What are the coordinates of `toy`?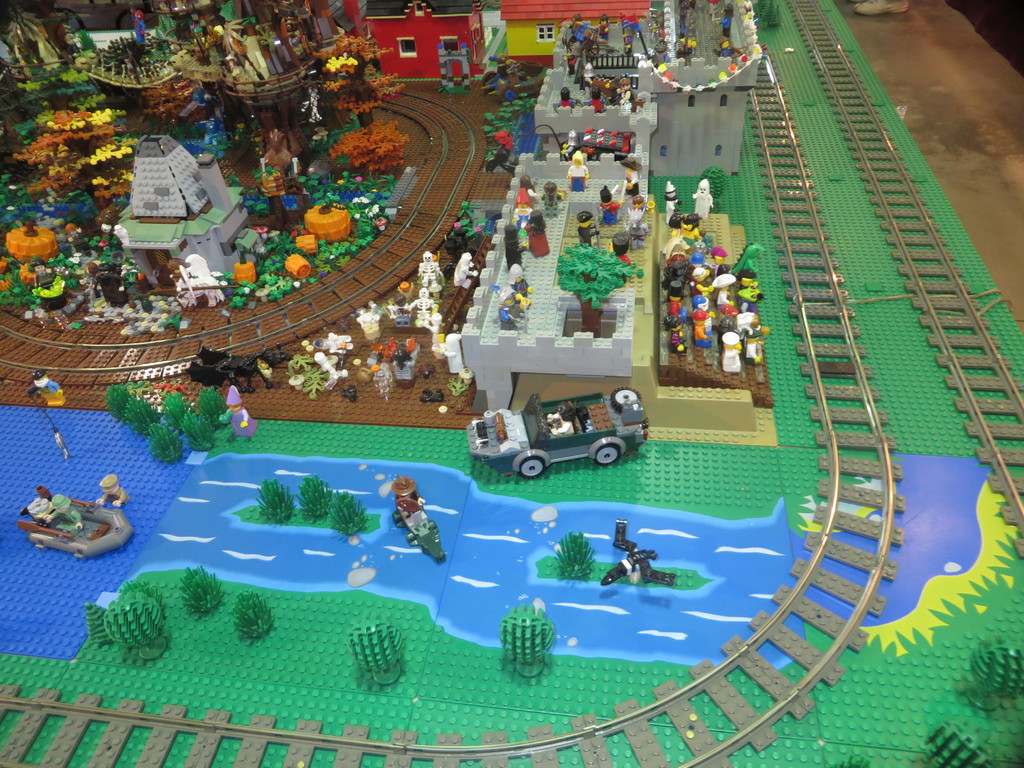
bbox=(131, 390, 158, 436).
